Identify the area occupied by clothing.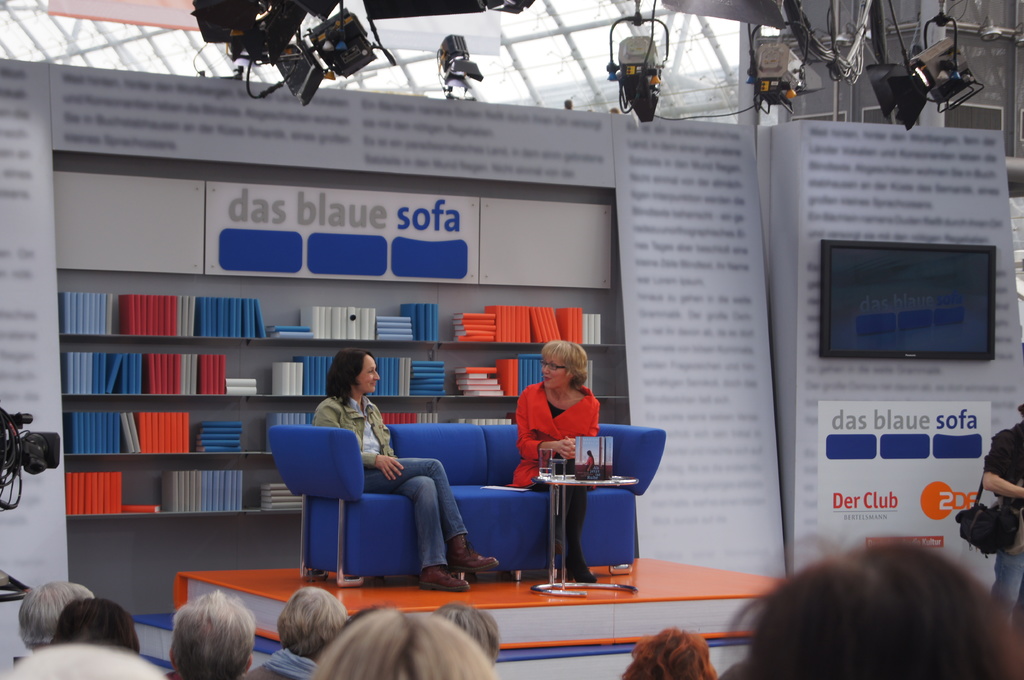
Area: {"x1": 315, "y1": 392, "x2": 474, "y2": 573}.
